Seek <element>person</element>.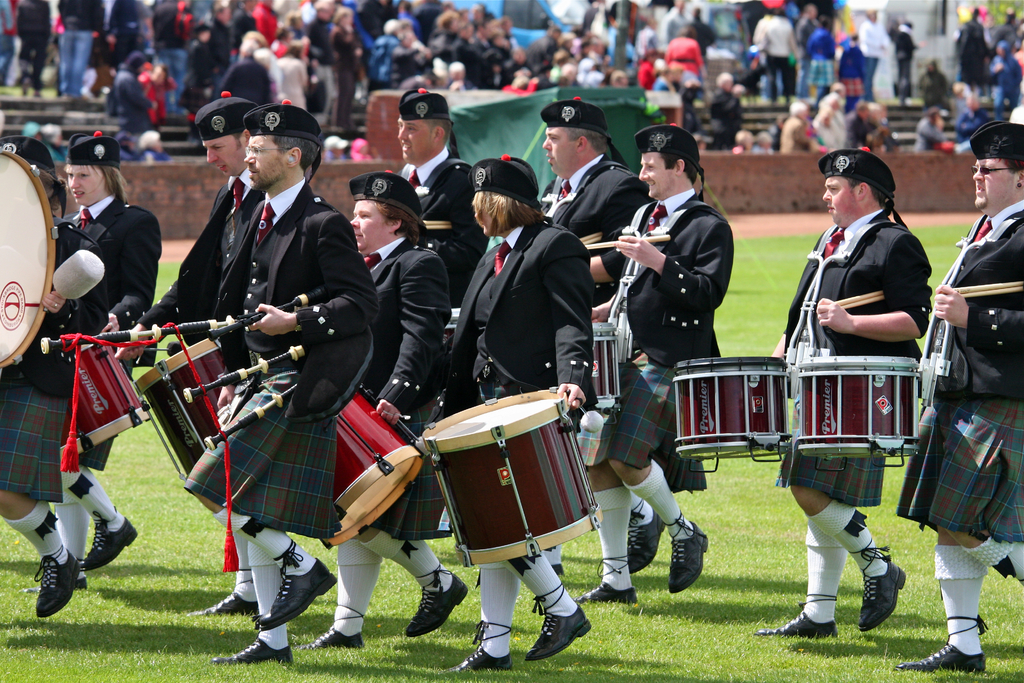
[x1=802, y1=16, x2=836, y2=84].
